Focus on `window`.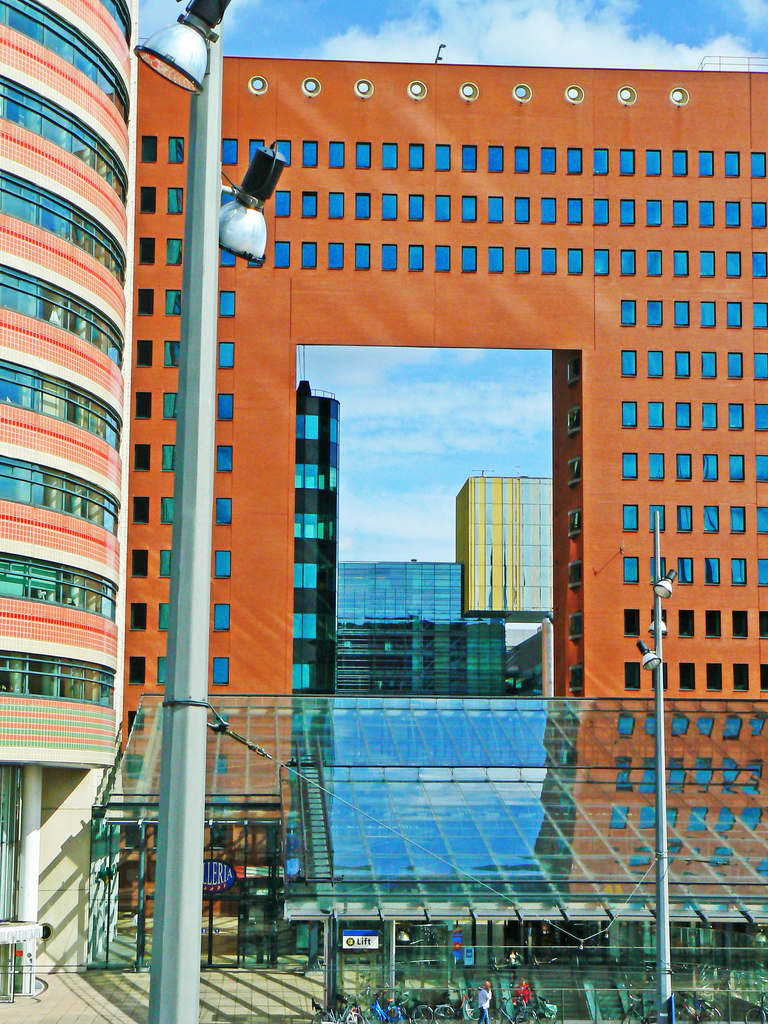
Focused at select_region(515, 246, 532, 274).
